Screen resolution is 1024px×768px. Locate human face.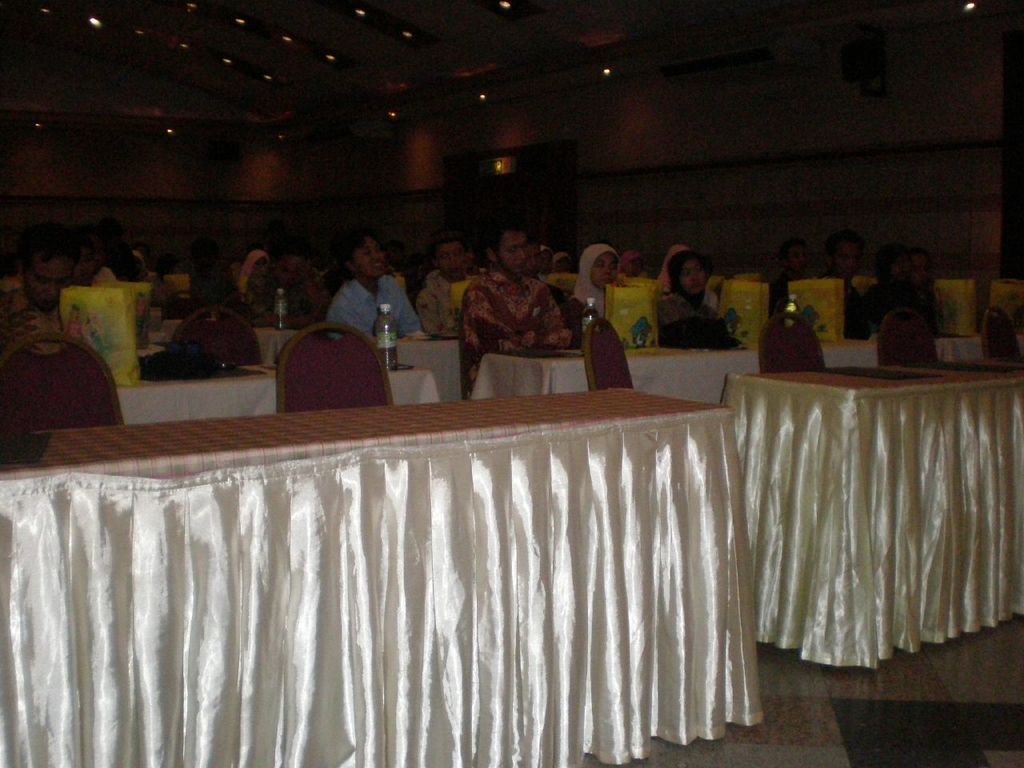
590,253,617,286.
